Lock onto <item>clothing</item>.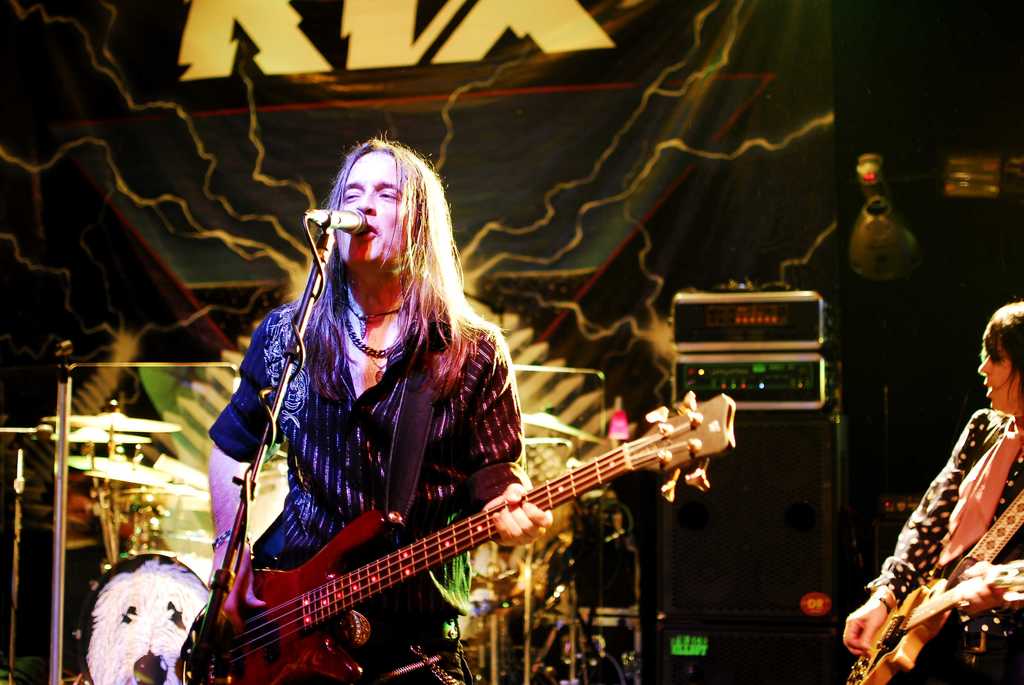
Locked: select_region(206, 276, 533, 684).
